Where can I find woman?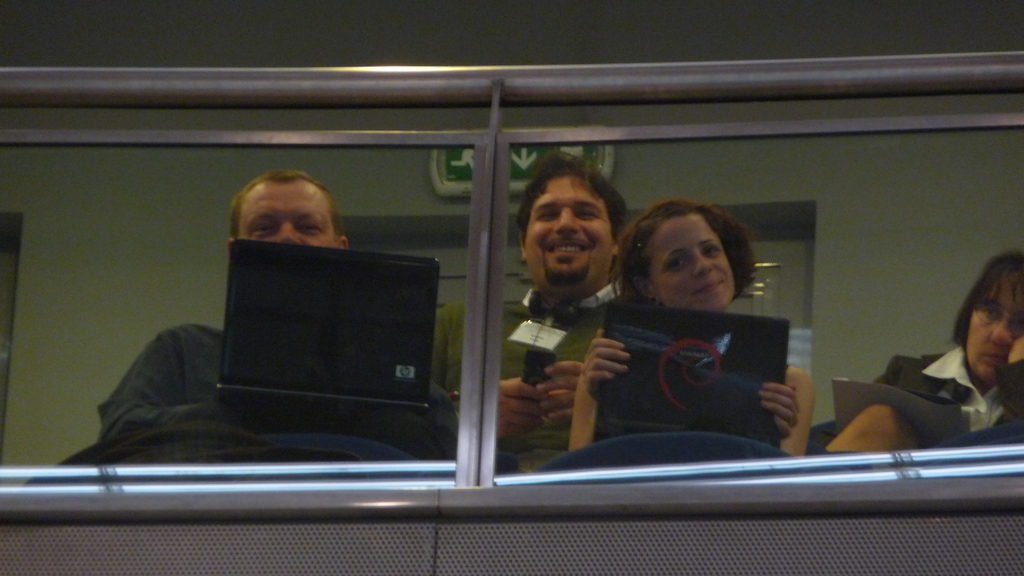
You can find it at crop(570, 198, 820, 451).
